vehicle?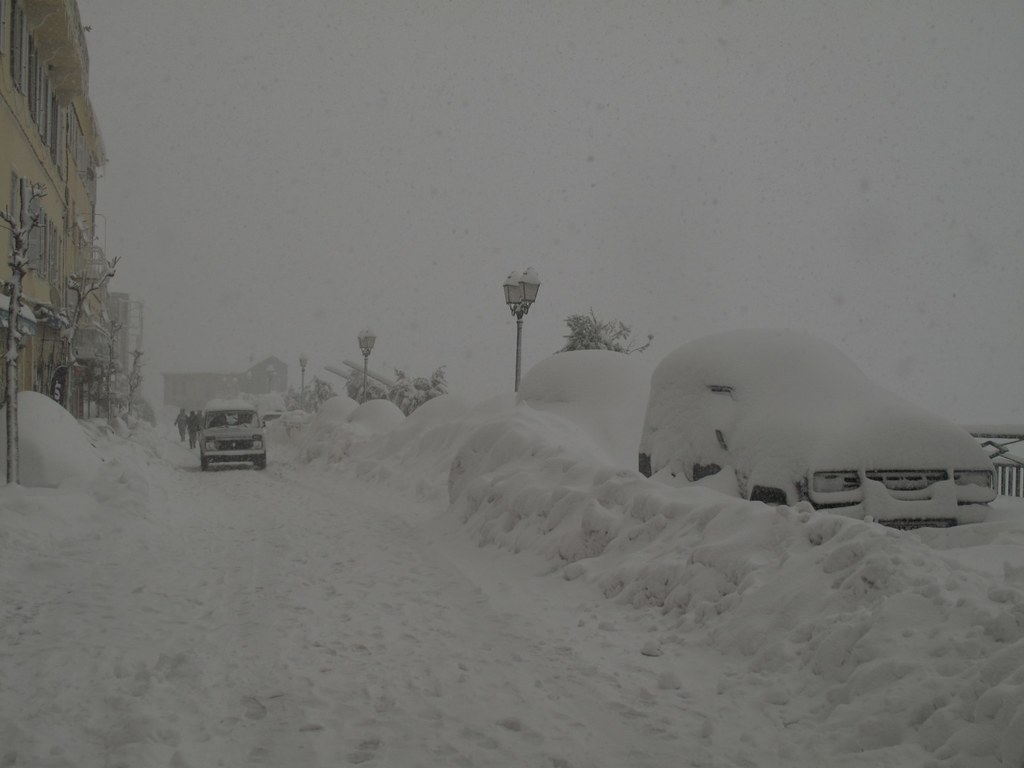
<bbox>637, 335, 986, 535</bbox>
